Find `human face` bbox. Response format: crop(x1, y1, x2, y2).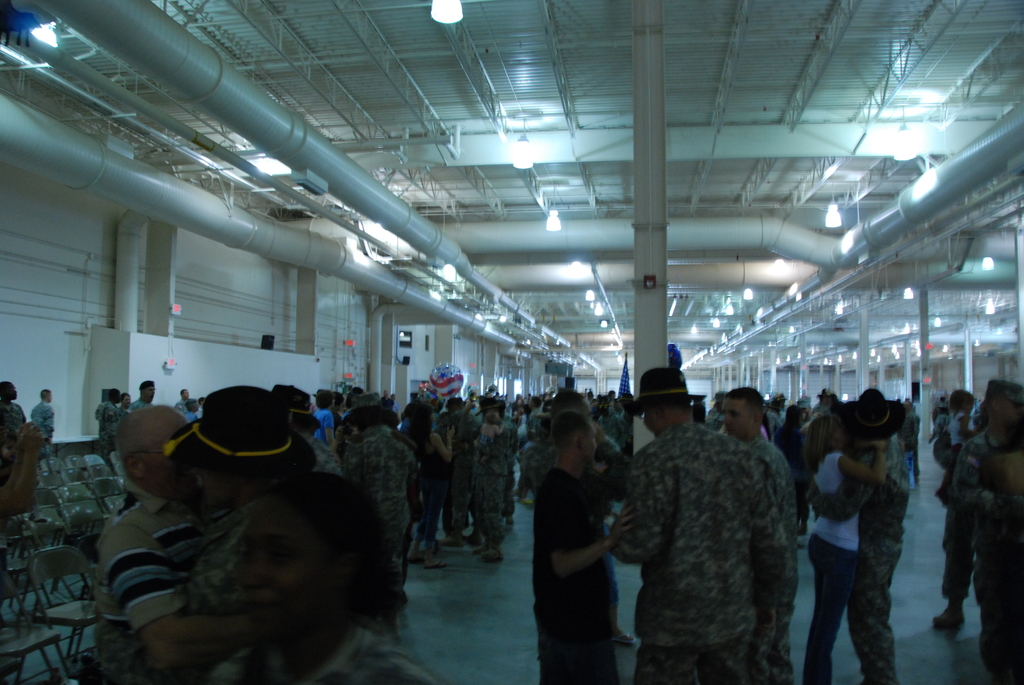
crop(719, 400, 751, 440).
